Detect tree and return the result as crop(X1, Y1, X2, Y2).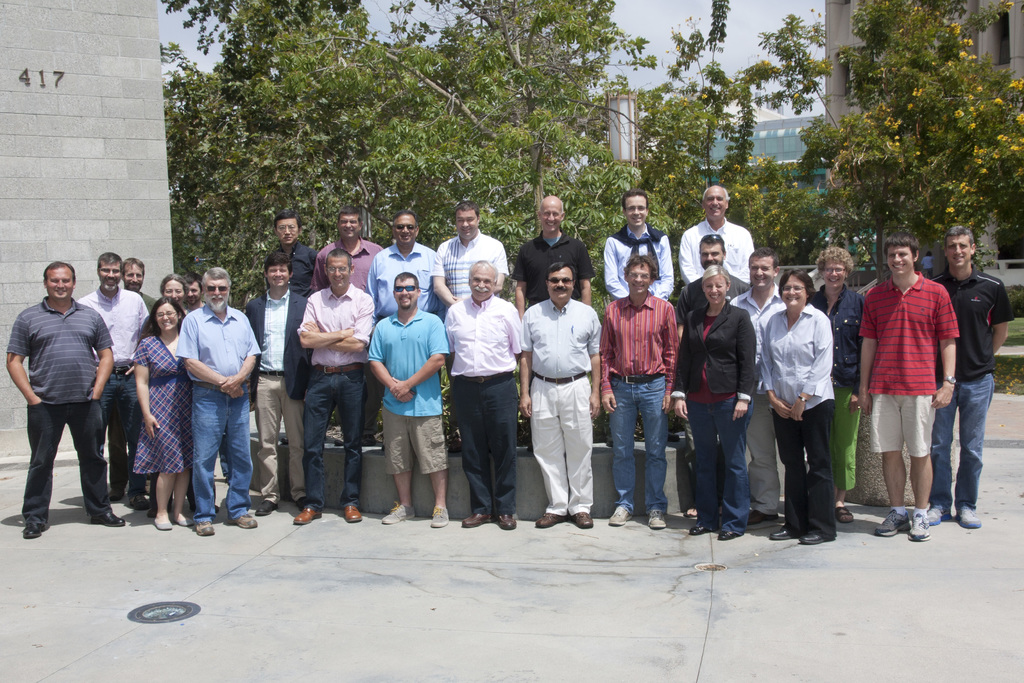
crop(259, 1, 495, 222).
